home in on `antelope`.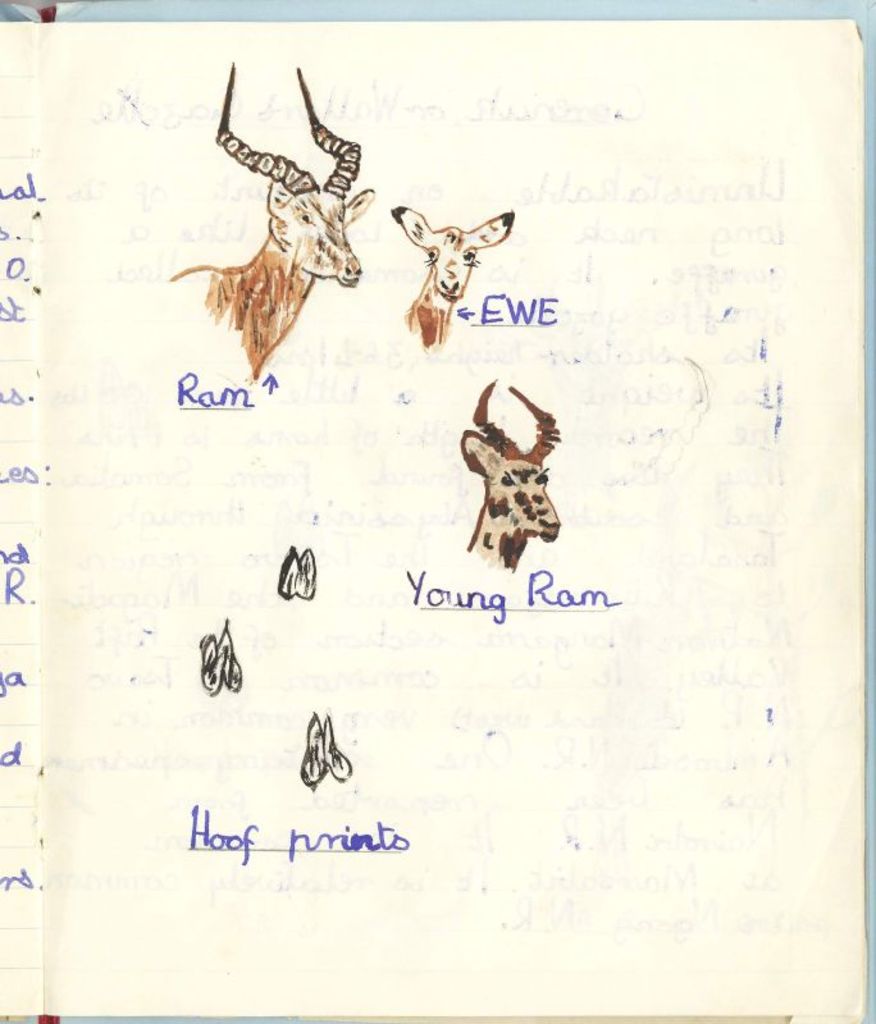
Homed in at (x1=161, y1=64, x2=375, y2=378).
